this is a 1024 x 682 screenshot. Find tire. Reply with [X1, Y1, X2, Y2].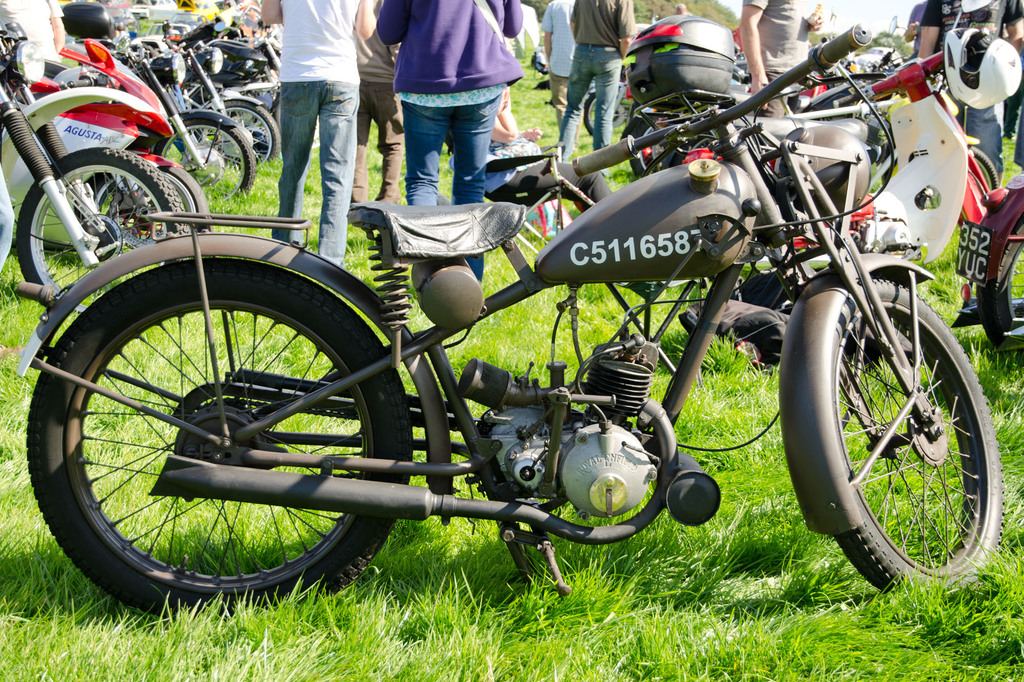
[273, 99, 324, 150].
